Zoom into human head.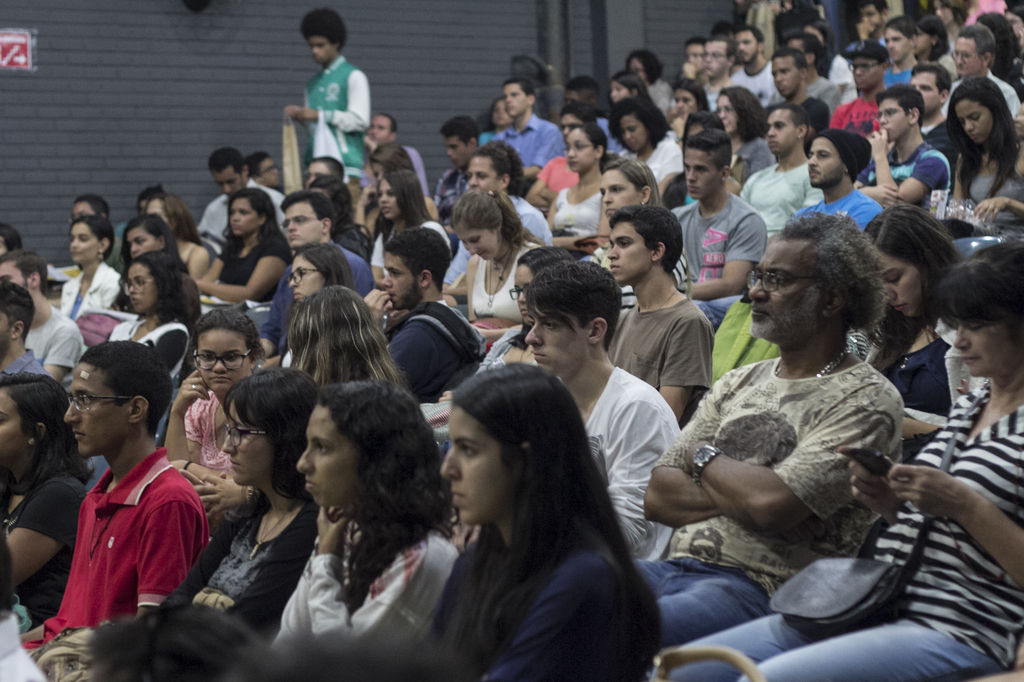
Zoom target: <bbox>228, 190, 271, 239</bbox>.
